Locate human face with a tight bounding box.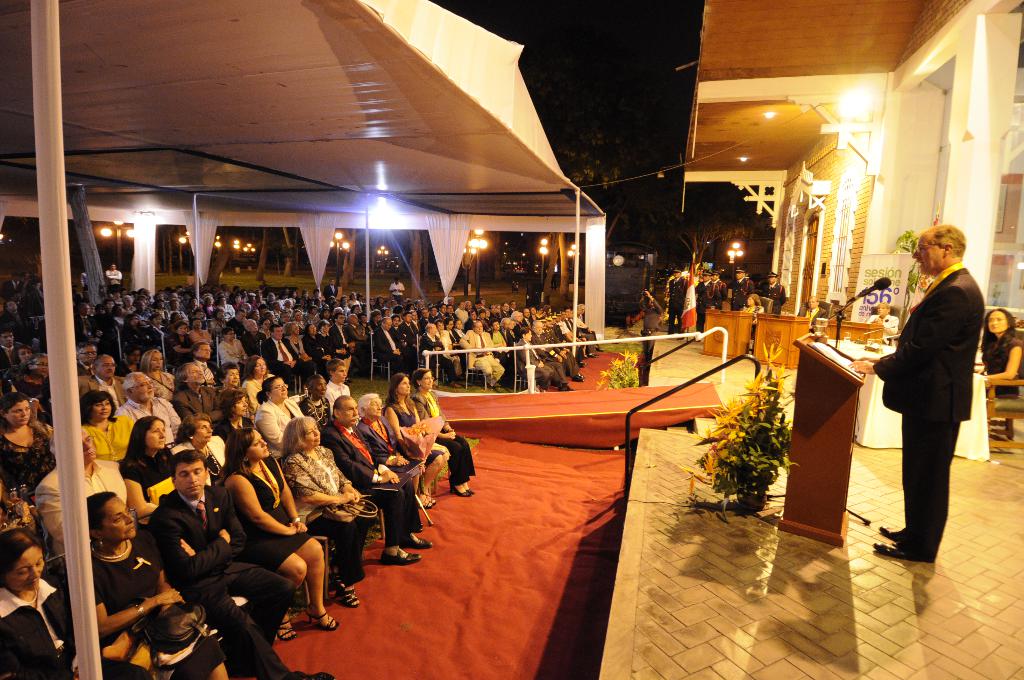
locate(152, 317, 162, 328).
